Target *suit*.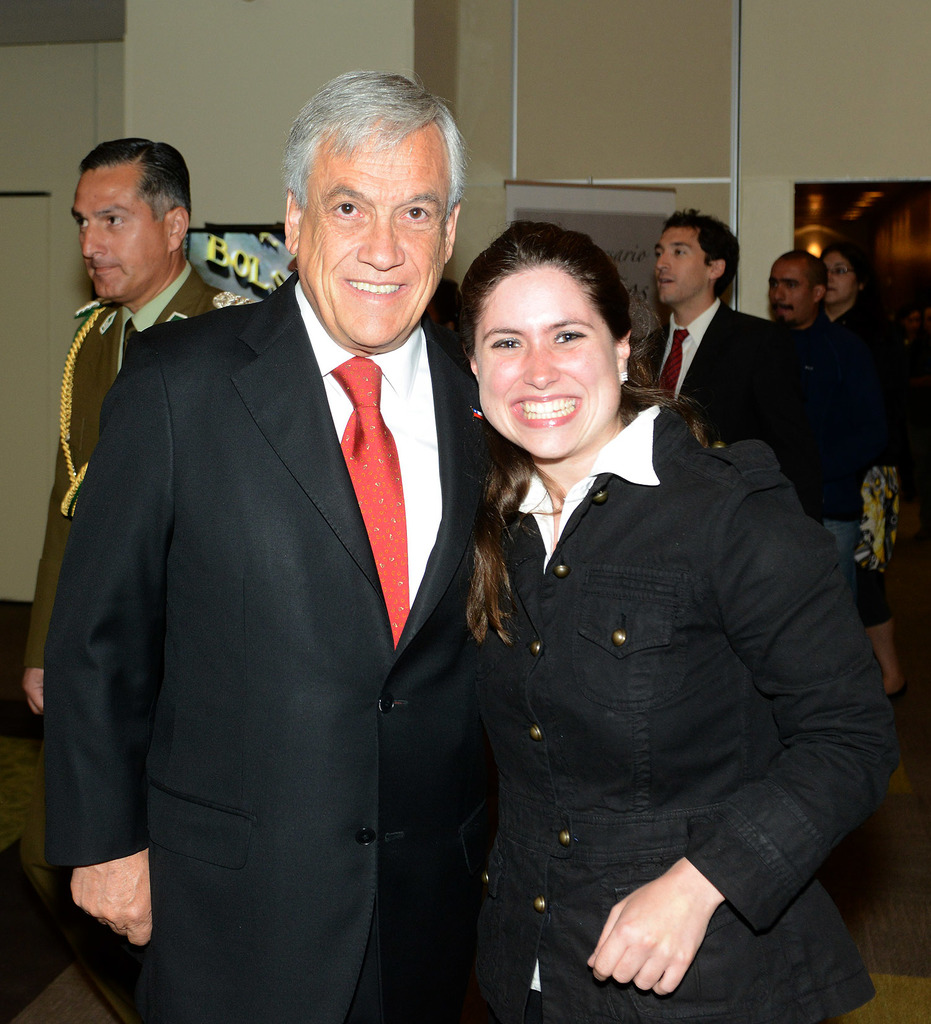
Target region: pyautogui.locateOnScreen(637, 300, 823, 528).
